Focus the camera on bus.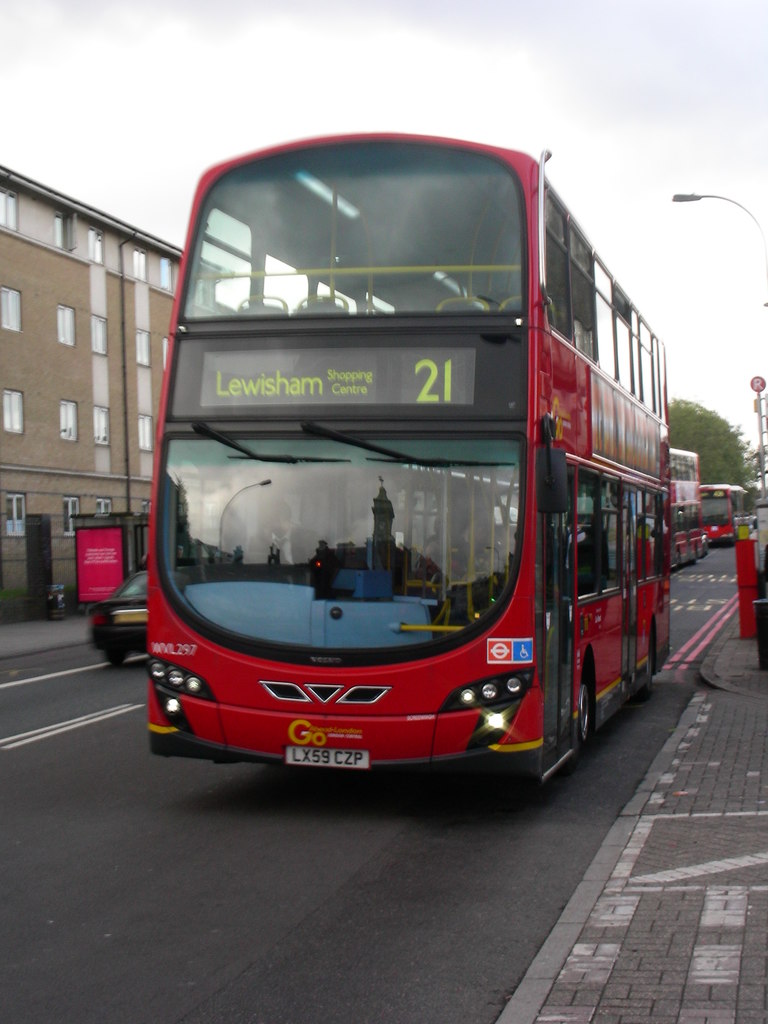
Focus region: 672:445:703:566.
